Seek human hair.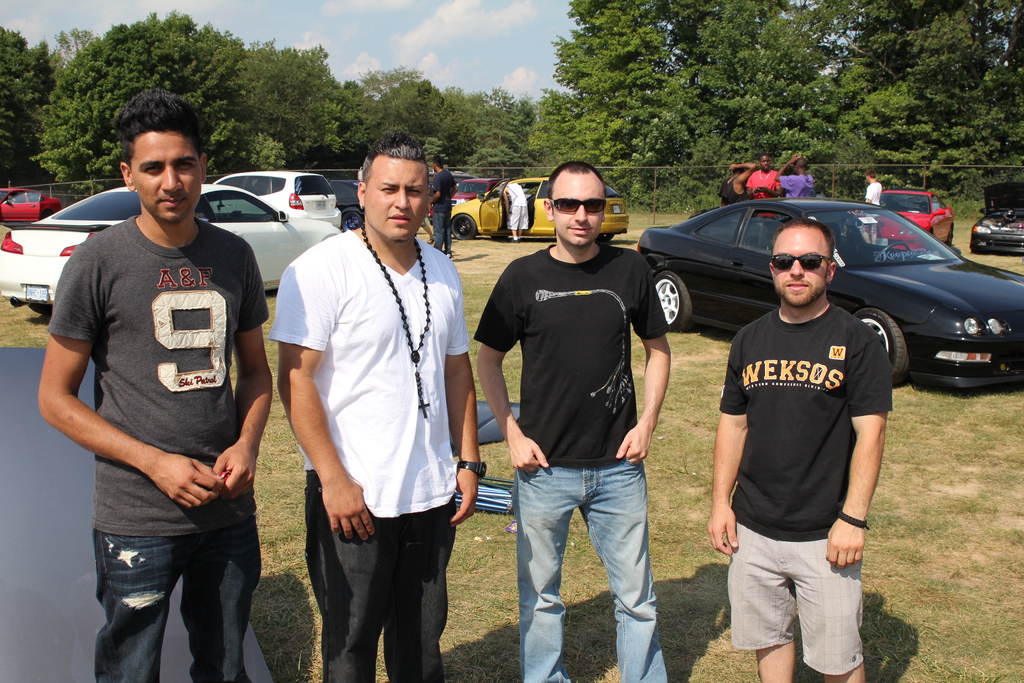
(869, 171, 877, 183).
